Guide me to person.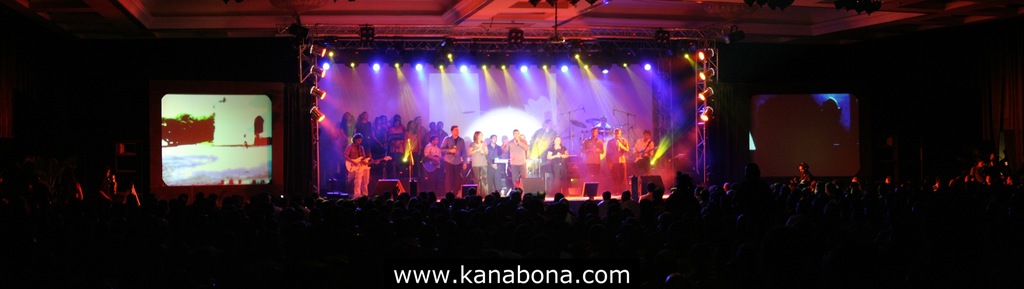
Guidance: {"x1": 539, "y1": 125, "x2": 569, "y2": 197}.
